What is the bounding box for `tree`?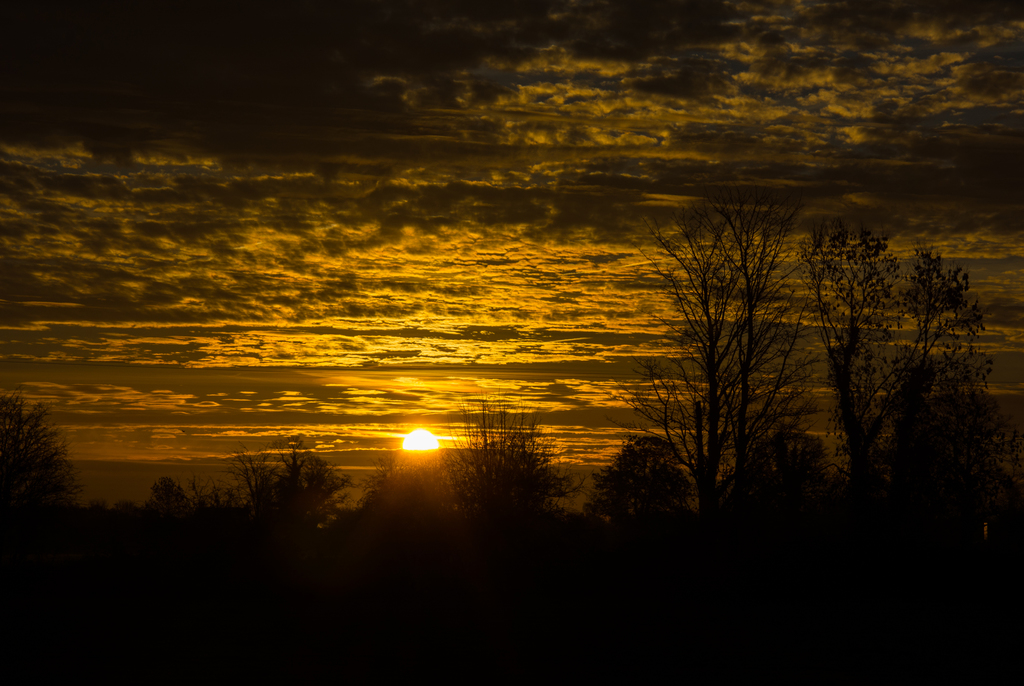
(630, 203, 803, 491).
